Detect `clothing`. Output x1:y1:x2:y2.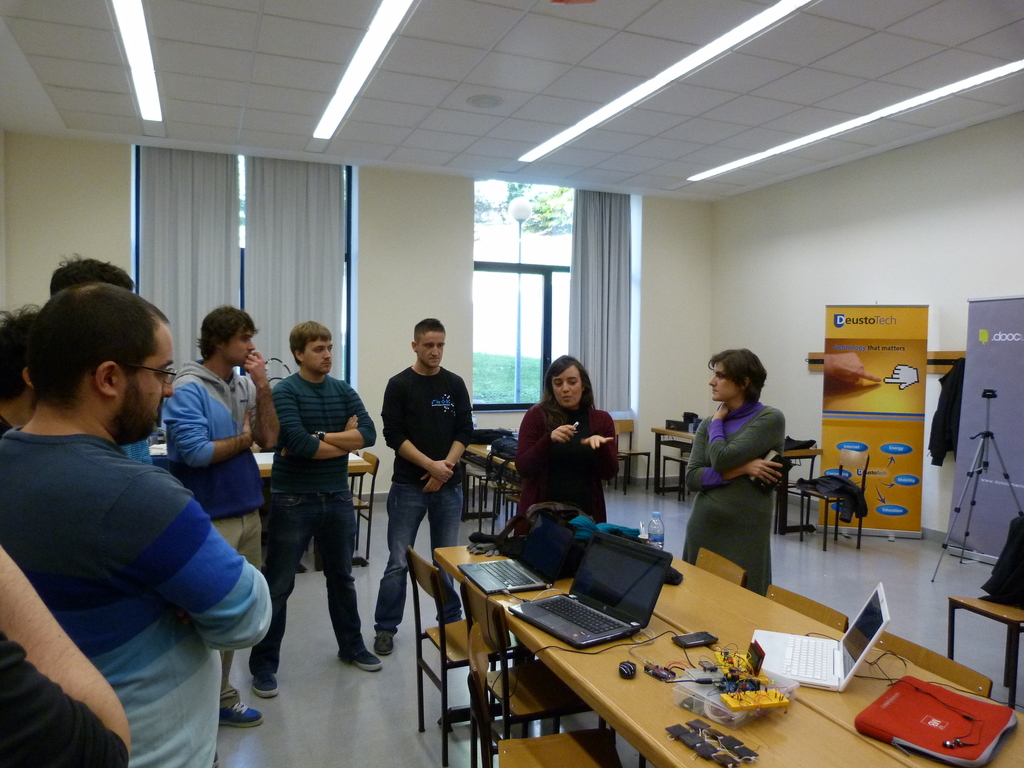
251:367:367:677.
